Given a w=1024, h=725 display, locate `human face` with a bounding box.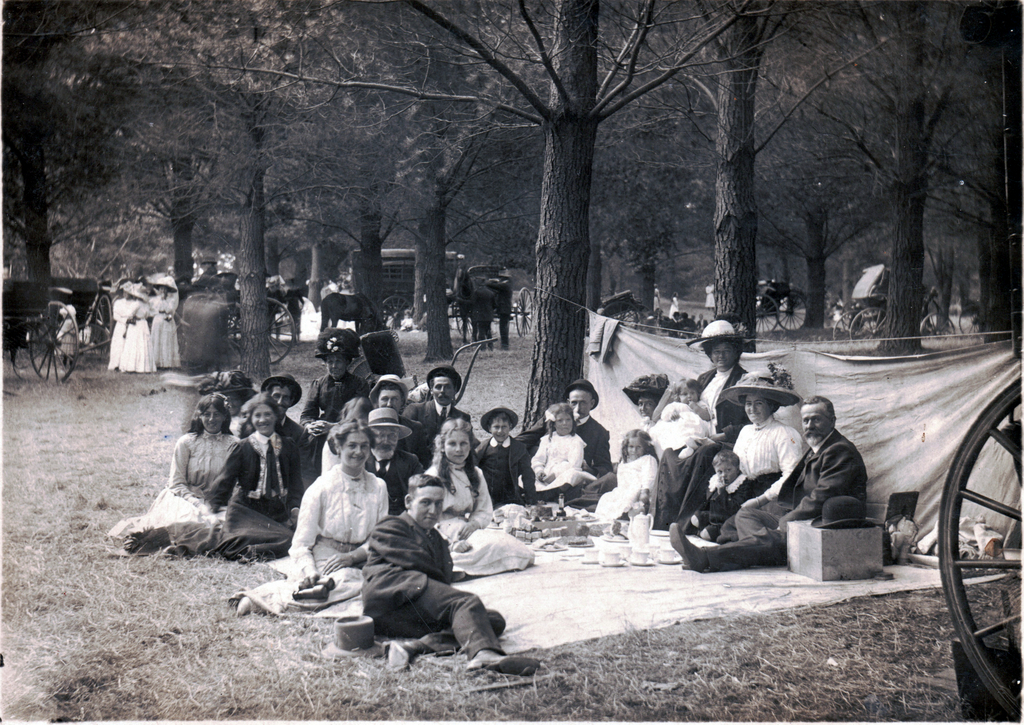
Located: BBox(800, 404, 832, 445).
